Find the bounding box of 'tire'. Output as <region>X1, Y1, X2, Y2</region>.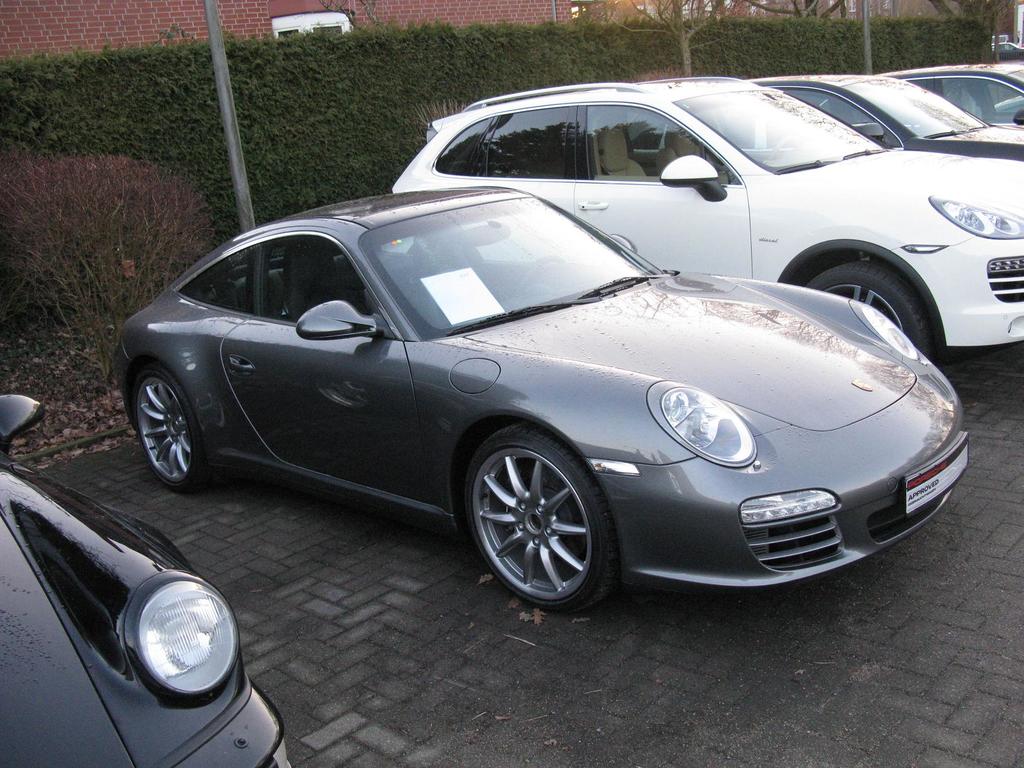
<region>796, 253, 944, 372</region>.
